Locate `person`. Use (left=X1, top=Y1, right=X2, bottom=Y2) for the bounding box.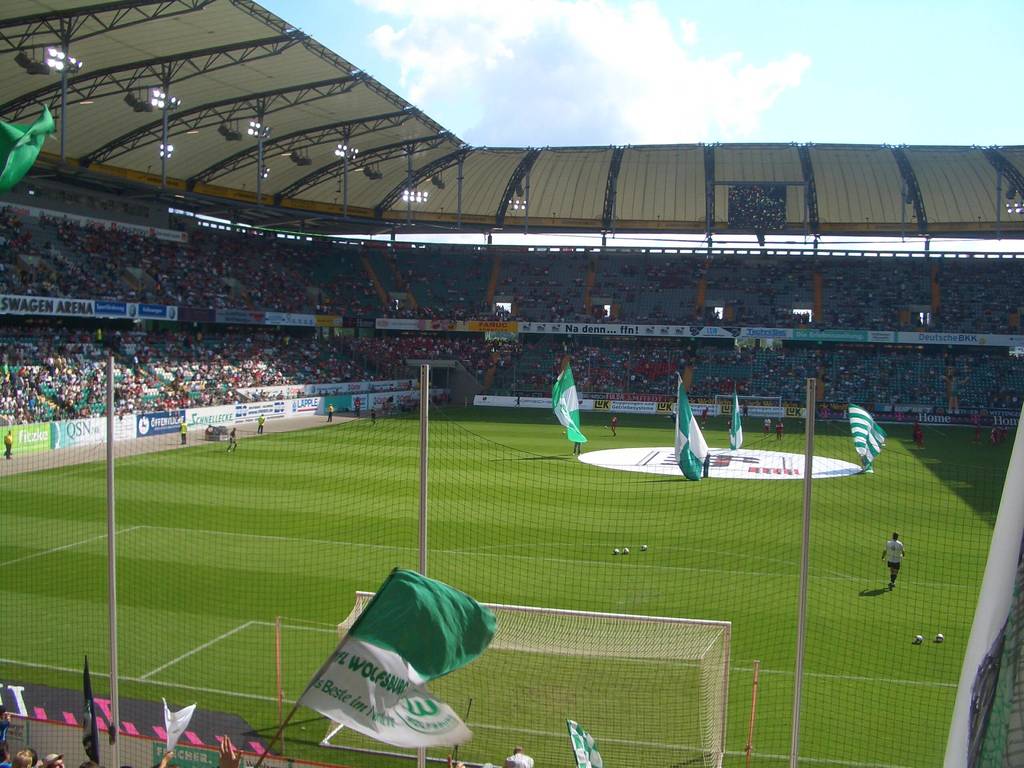
(left=700, top=404, right=709, bottom=427).
